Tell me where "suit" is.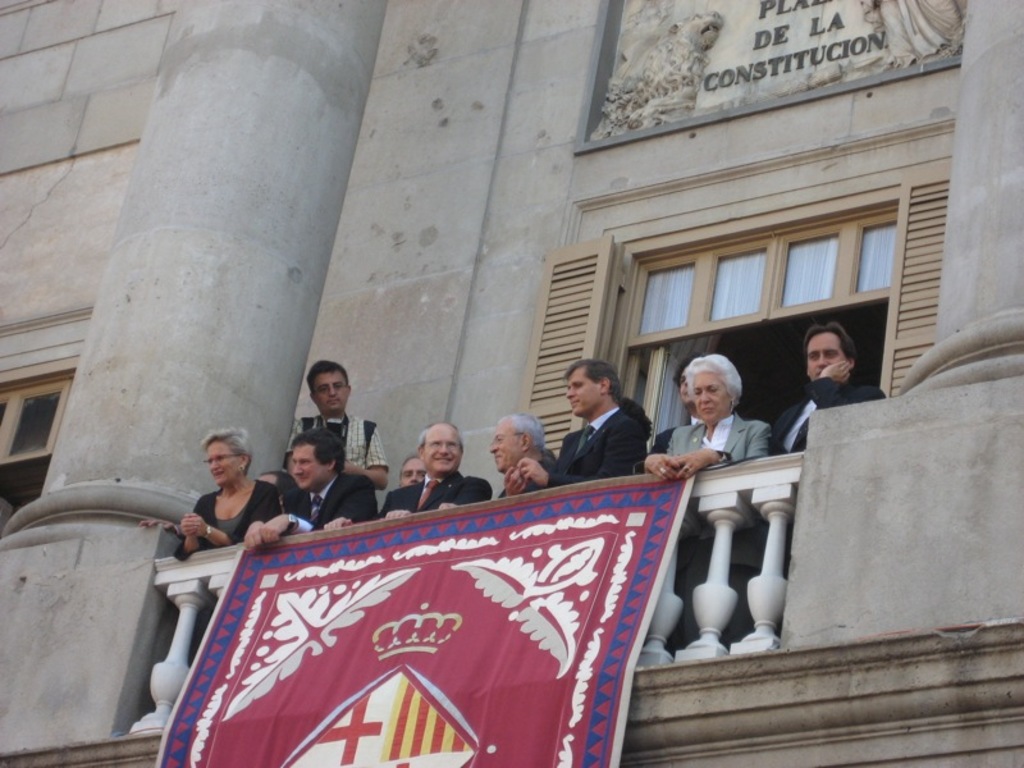
"suit" is at box(170, 472, 279, 557).
